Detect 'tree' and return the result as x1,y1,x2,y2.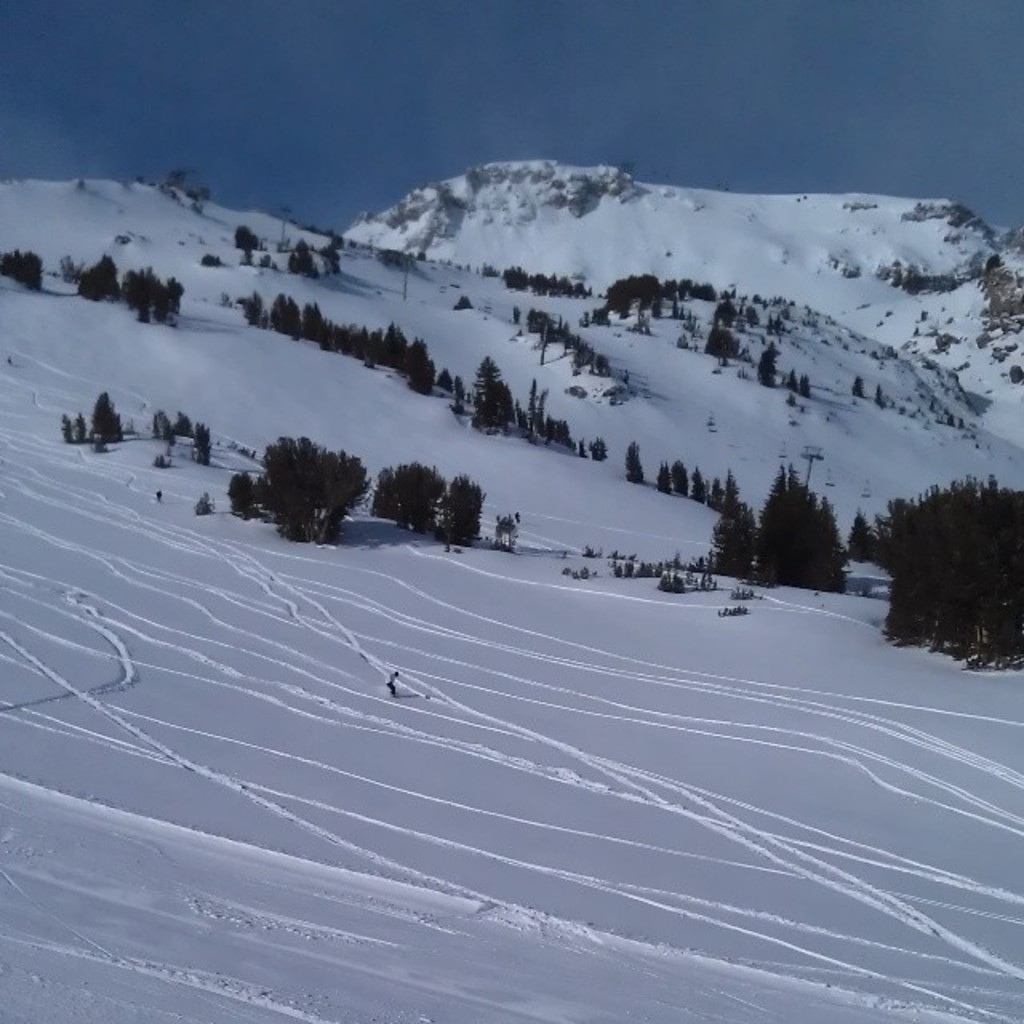
381,320,406,370.
